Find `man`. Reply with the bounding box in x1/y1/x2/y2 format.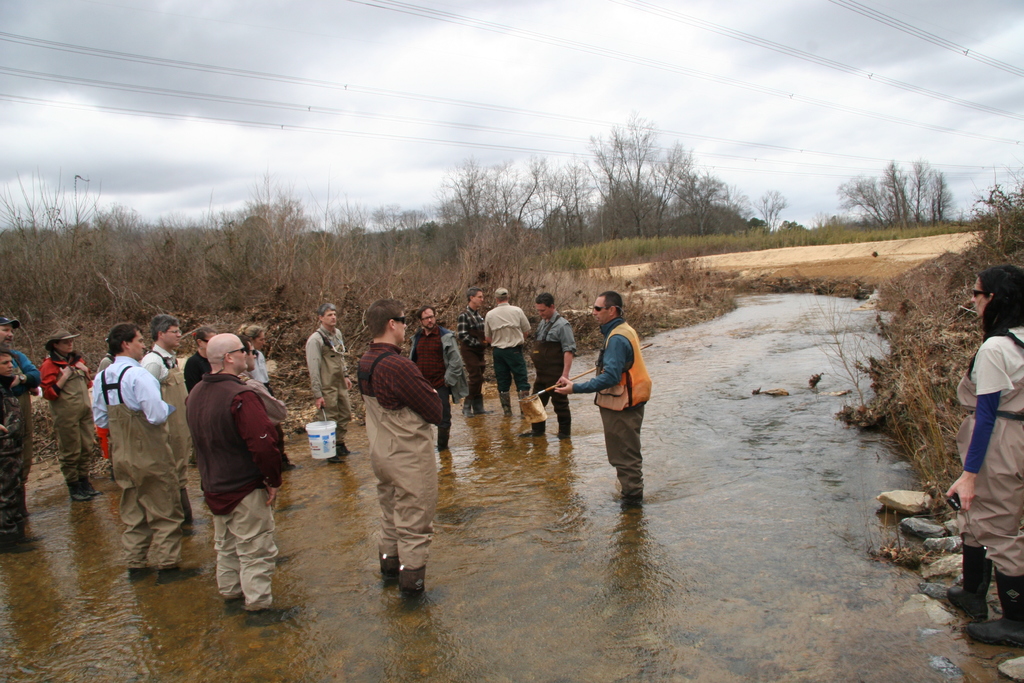
141/314/190/523.
